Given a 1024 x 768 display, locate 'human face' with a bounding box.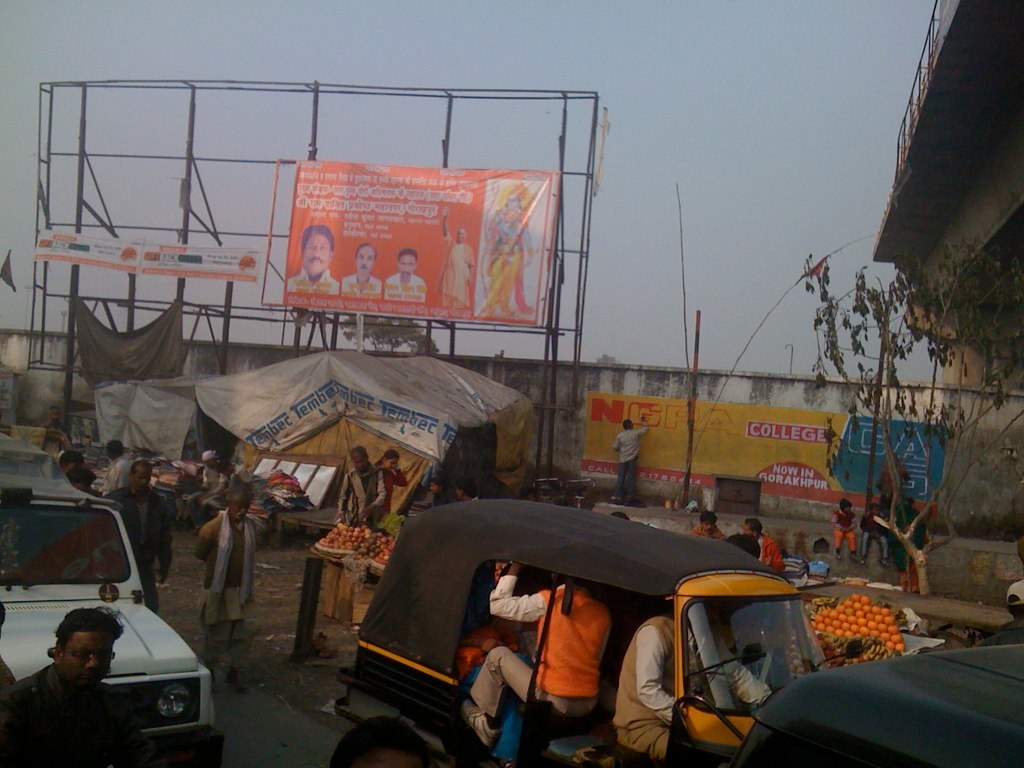
Located: bbox=(300, 233, 328, 276).
